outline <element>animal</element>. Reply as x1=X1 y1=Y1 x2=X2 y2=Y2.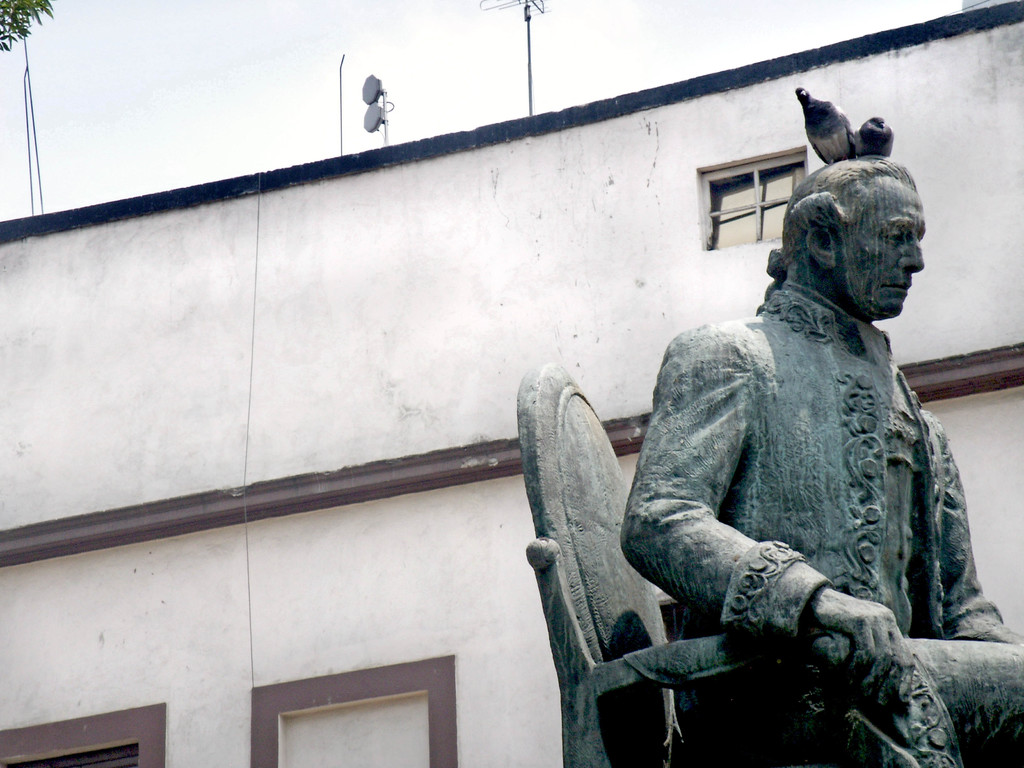
x1=790 y1=83 x2=856 y2=164.
